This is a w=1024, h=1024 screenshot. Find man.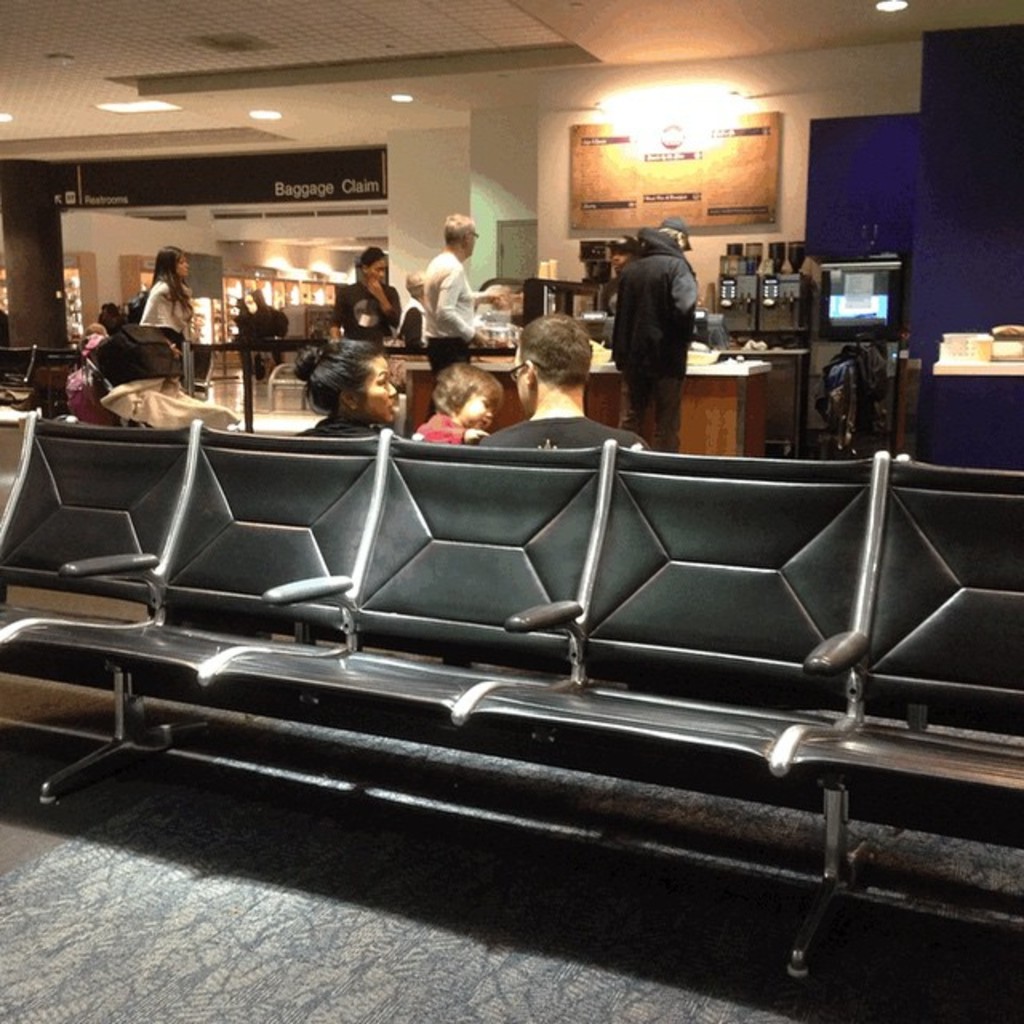
Bounding box: left=595, top=206, right=728, bottom=421.
